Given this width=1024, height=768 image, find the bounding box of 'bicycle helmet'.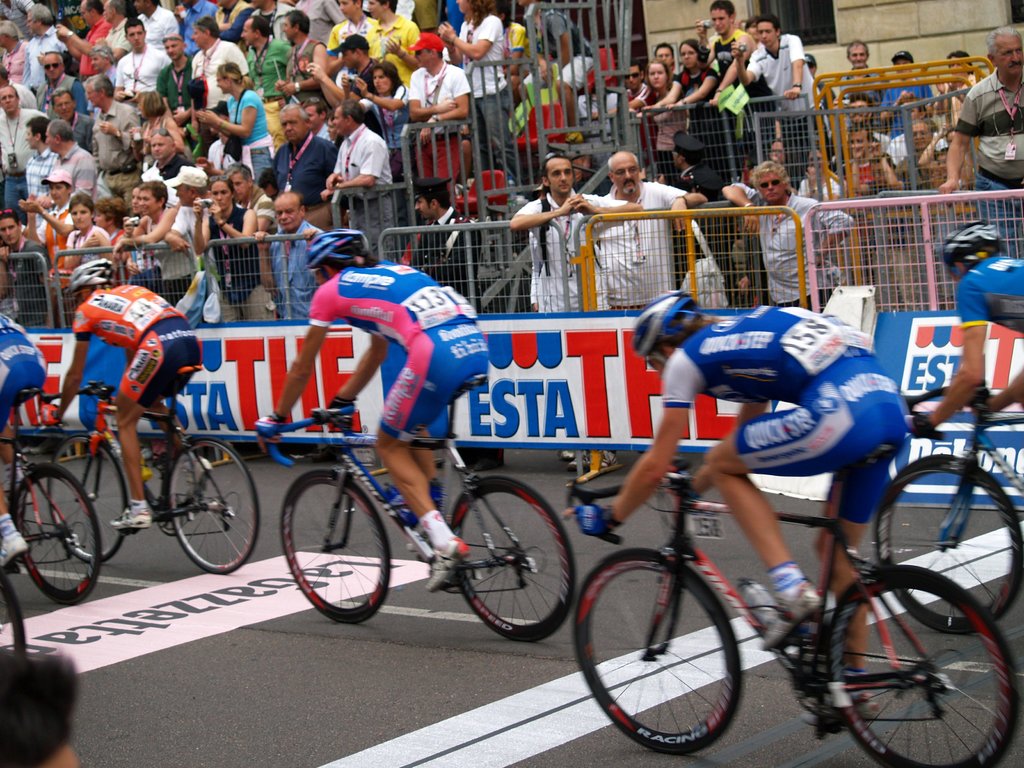
{"left": 627, "top": 287, "right": 698, "bottom": 356}.
